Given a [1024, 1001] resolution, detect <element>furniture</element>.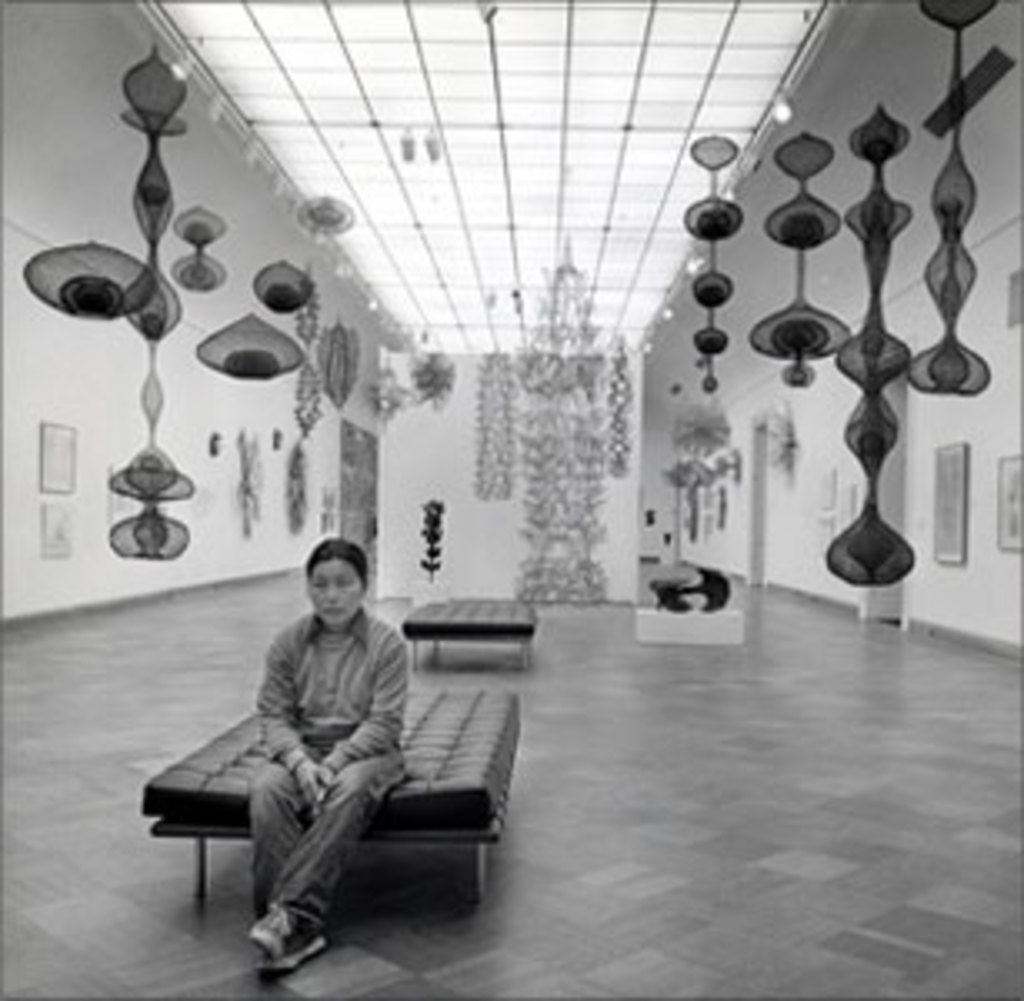
133/681/524/914.
